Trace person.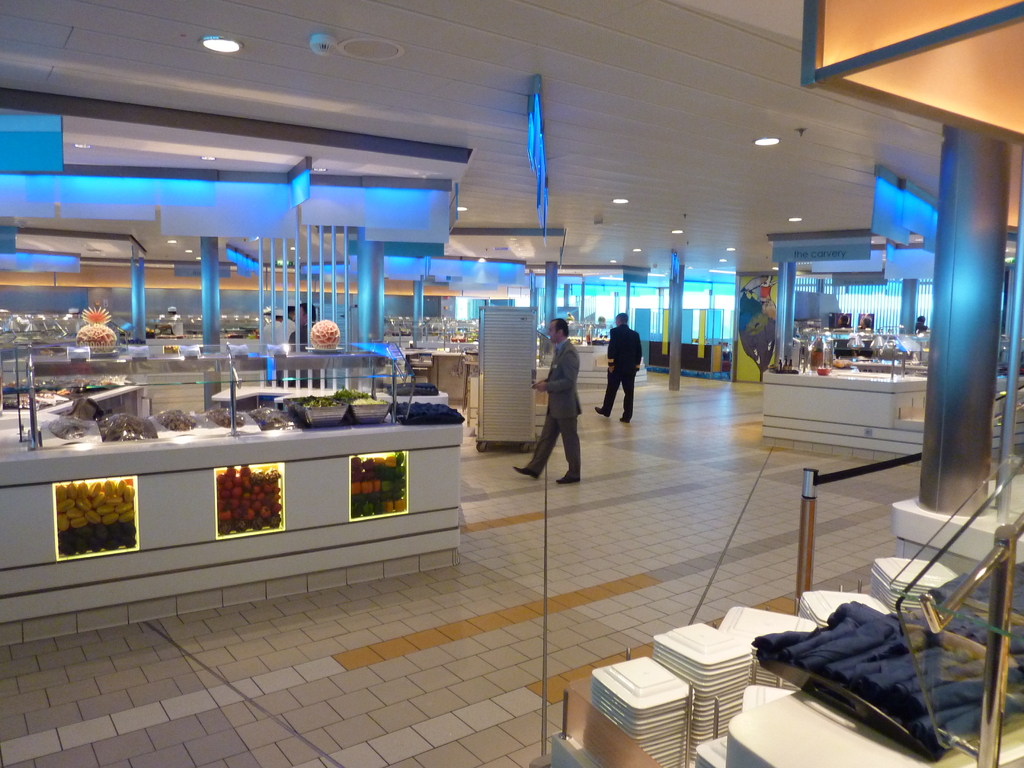
Traced to {"left": 836, "top": 316, "right": 849, "bottom": 331}.
